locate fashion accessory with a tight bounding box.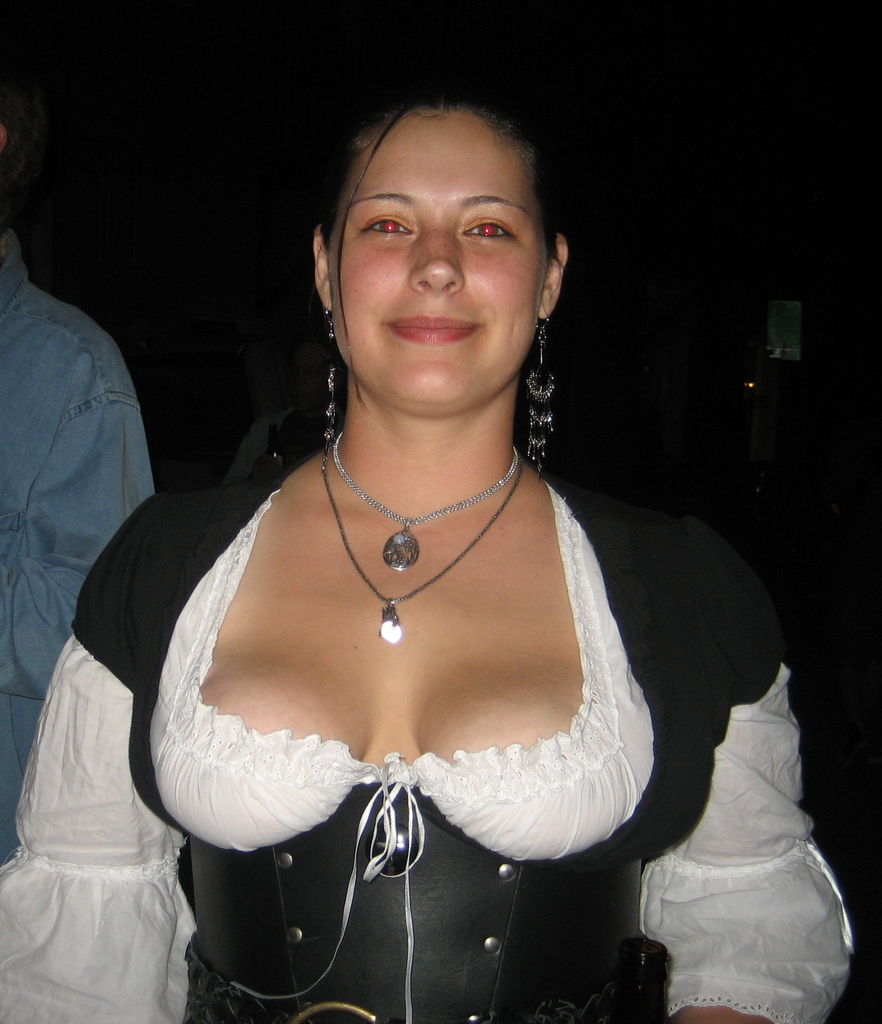
[334,431,520,570].
